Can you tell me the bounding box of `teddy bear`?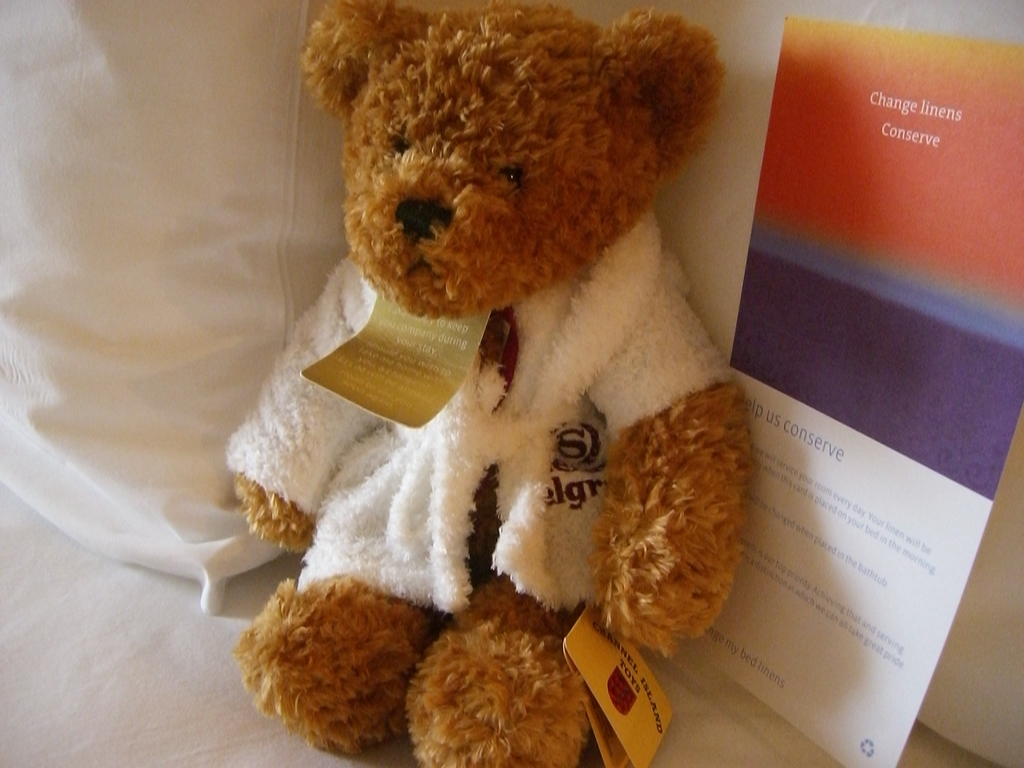
bbox=(209, 5, 748, 767).
